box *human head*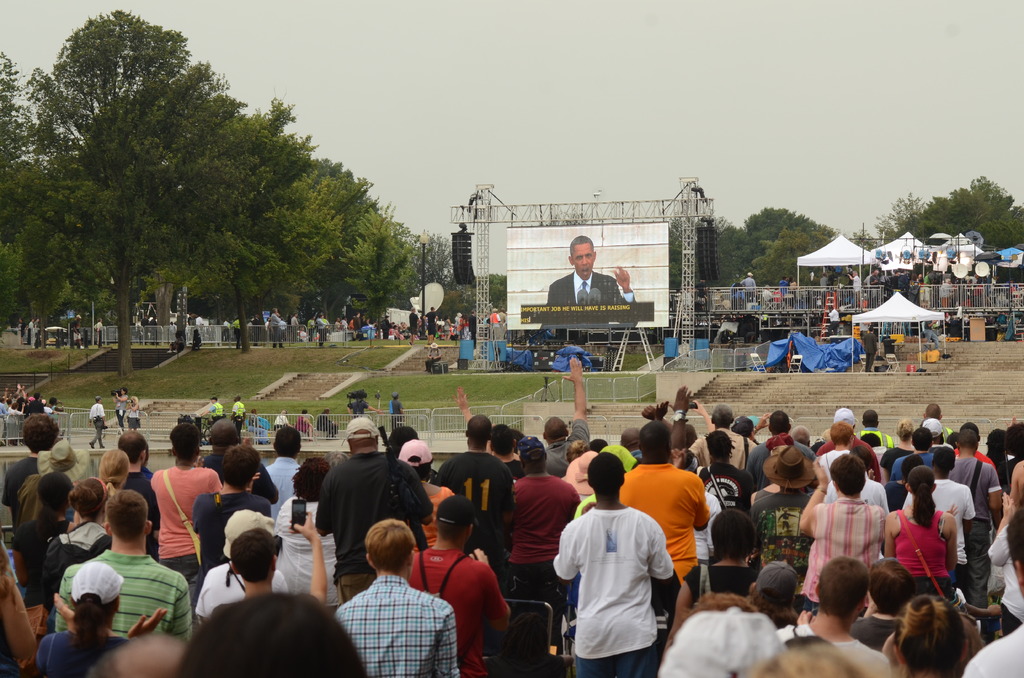
323, 408, 329, 414
